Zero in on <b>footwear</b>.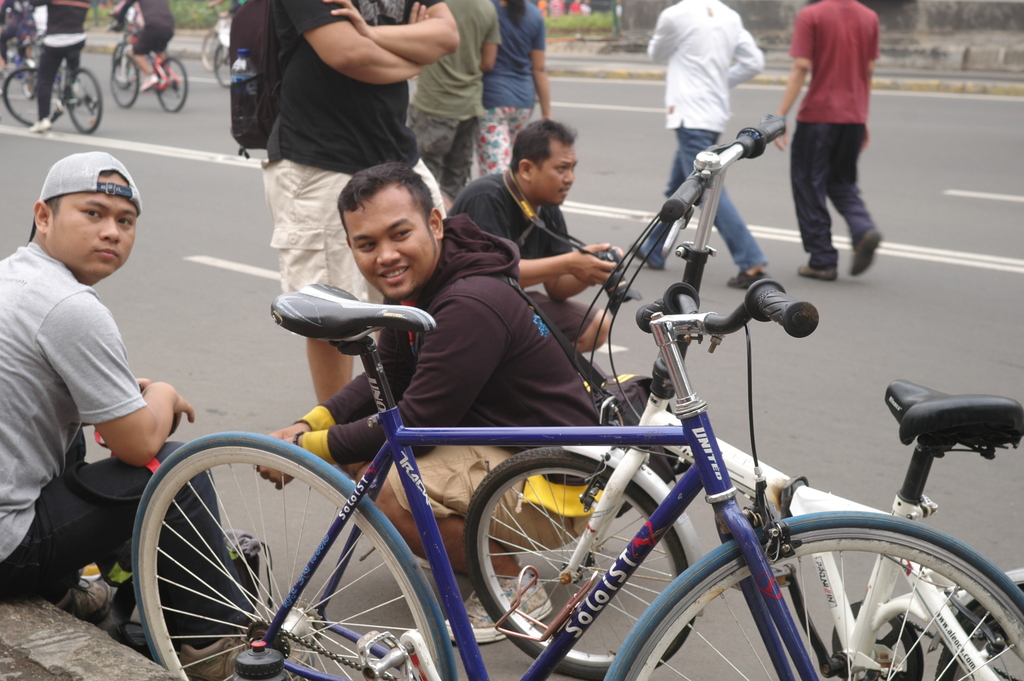
Zeroed in: rect(412, 554, 430, 573).
